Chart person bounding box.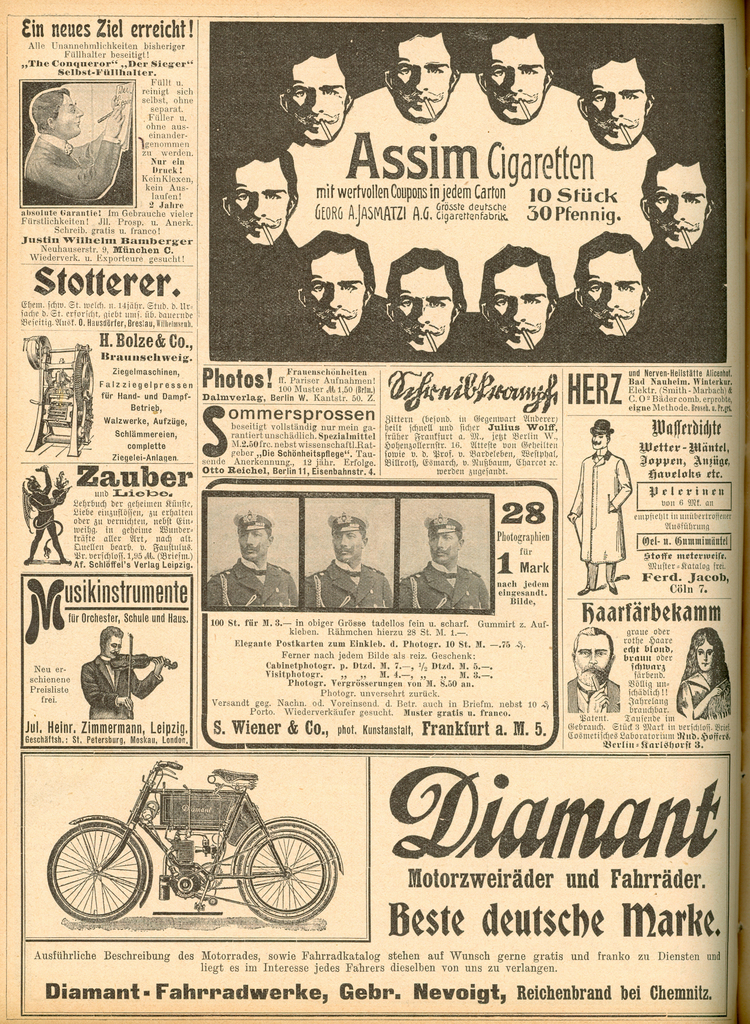
Charted: 380:250:478:350.
